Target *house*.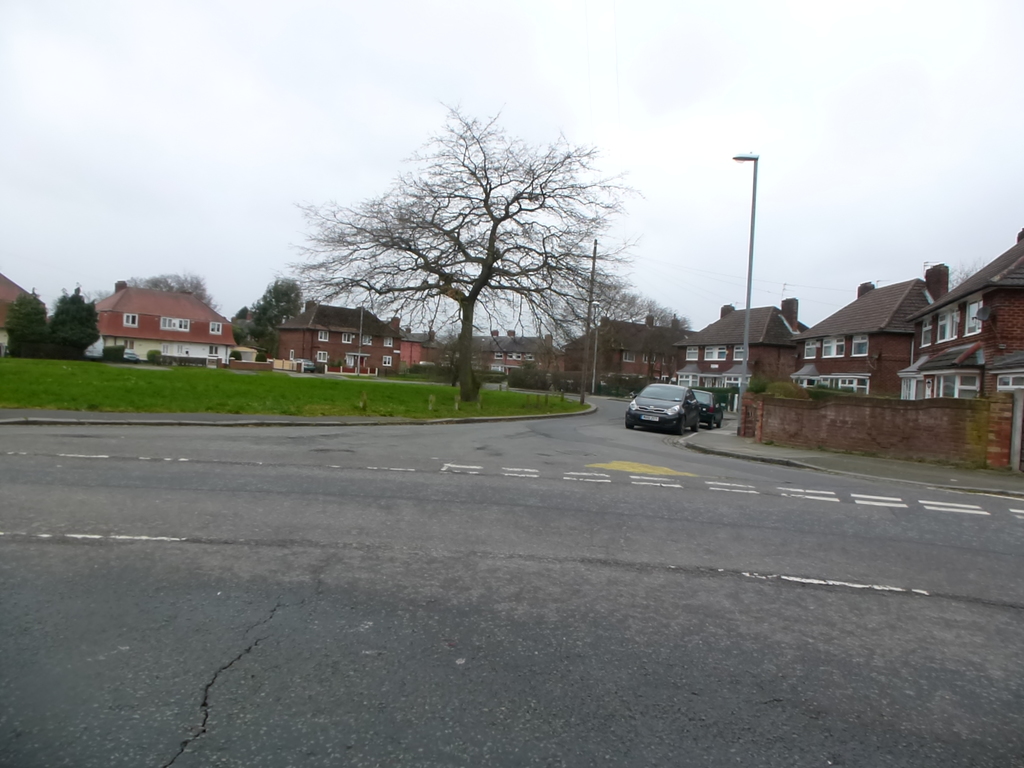
Target region: <box>269,303,401,372</box>.
